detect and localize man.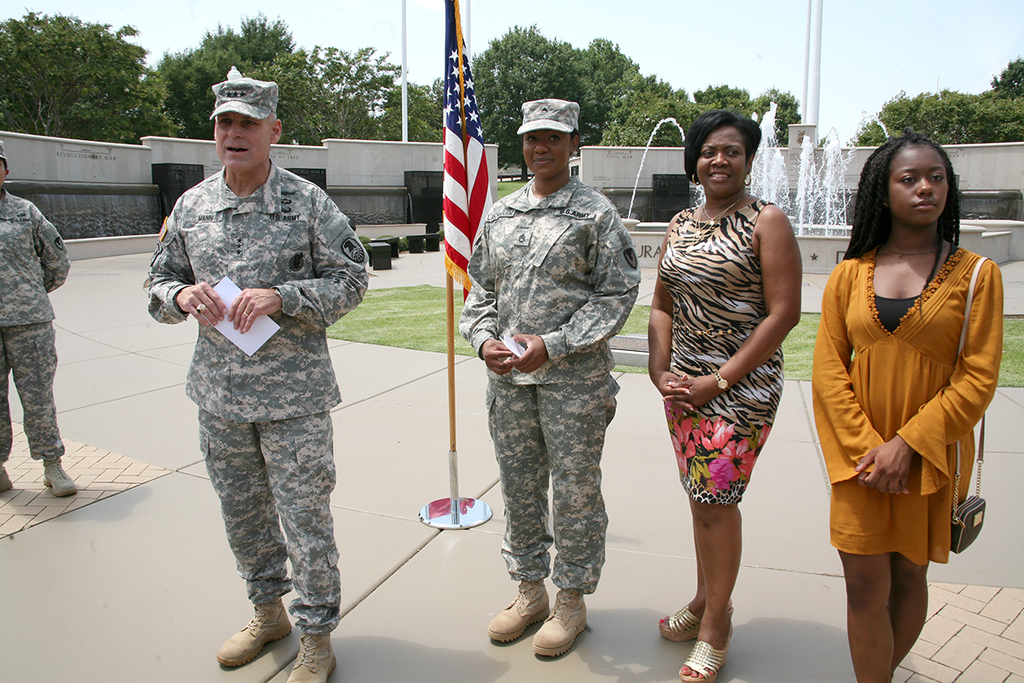
Localized at {"x1": 145, "y1": 55, "x2": 373, "y2": 668}.
